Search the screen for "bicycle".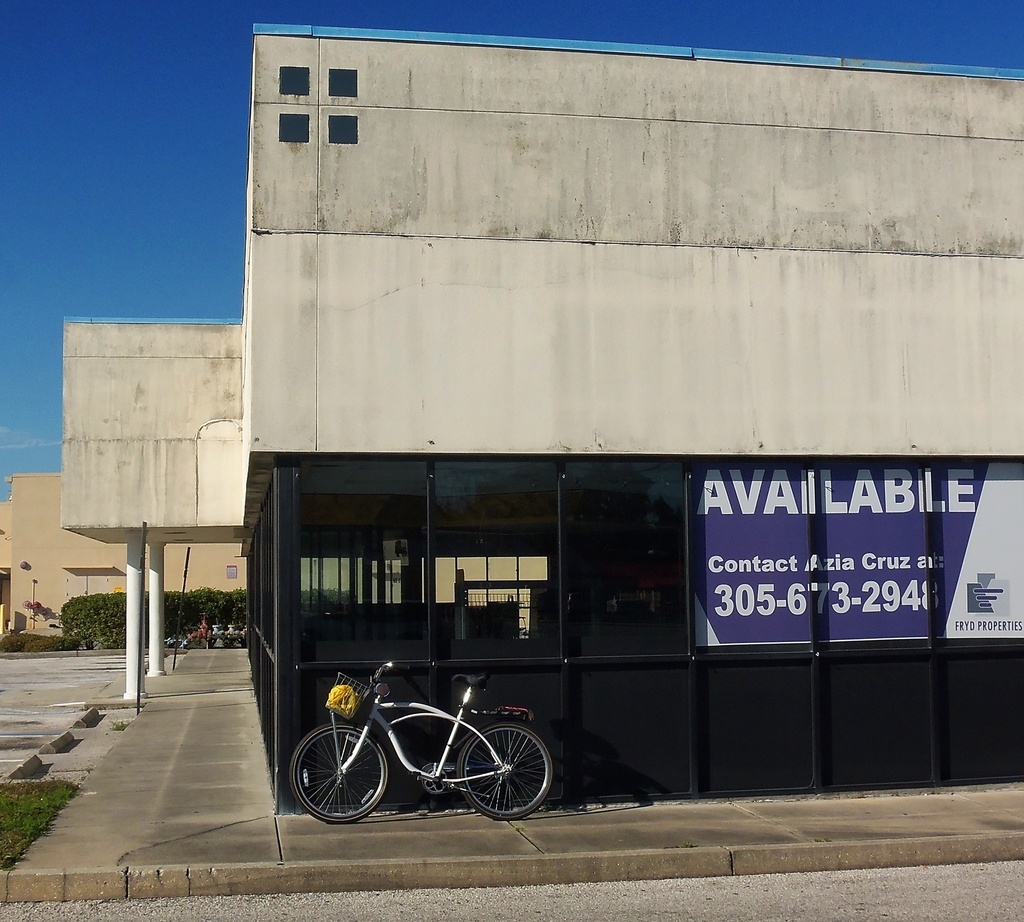
Found at (x1=328, y1=670, x2=548, y2=834).
